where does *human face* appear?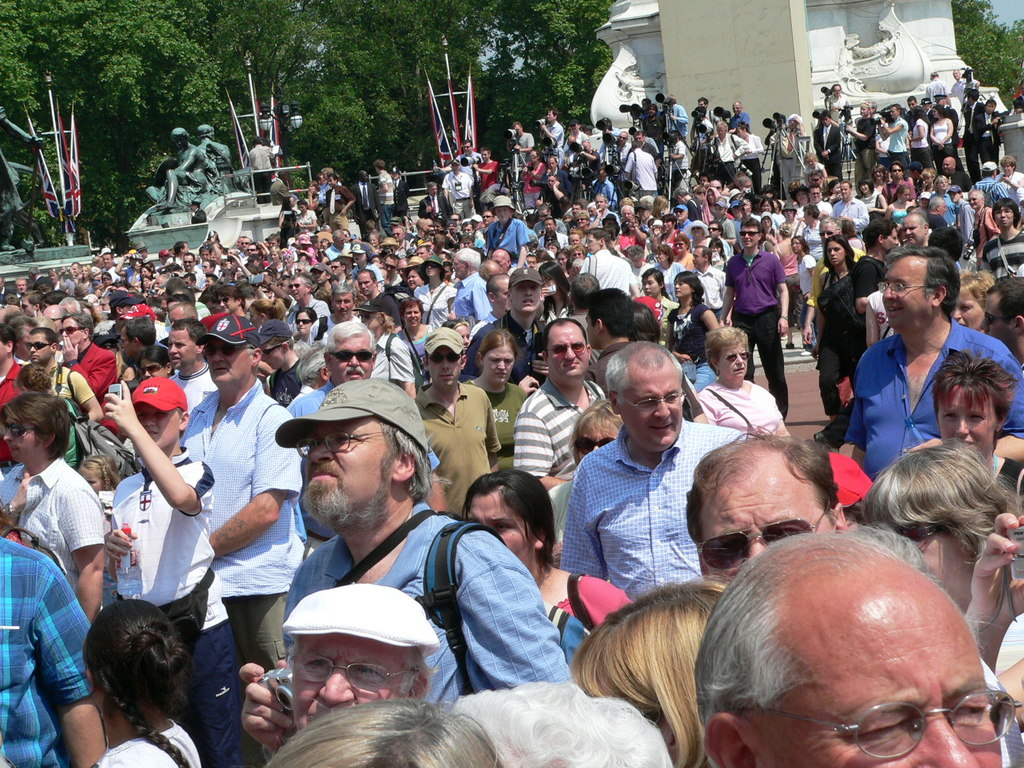
Appears at box(132, 399, 181, 447).
